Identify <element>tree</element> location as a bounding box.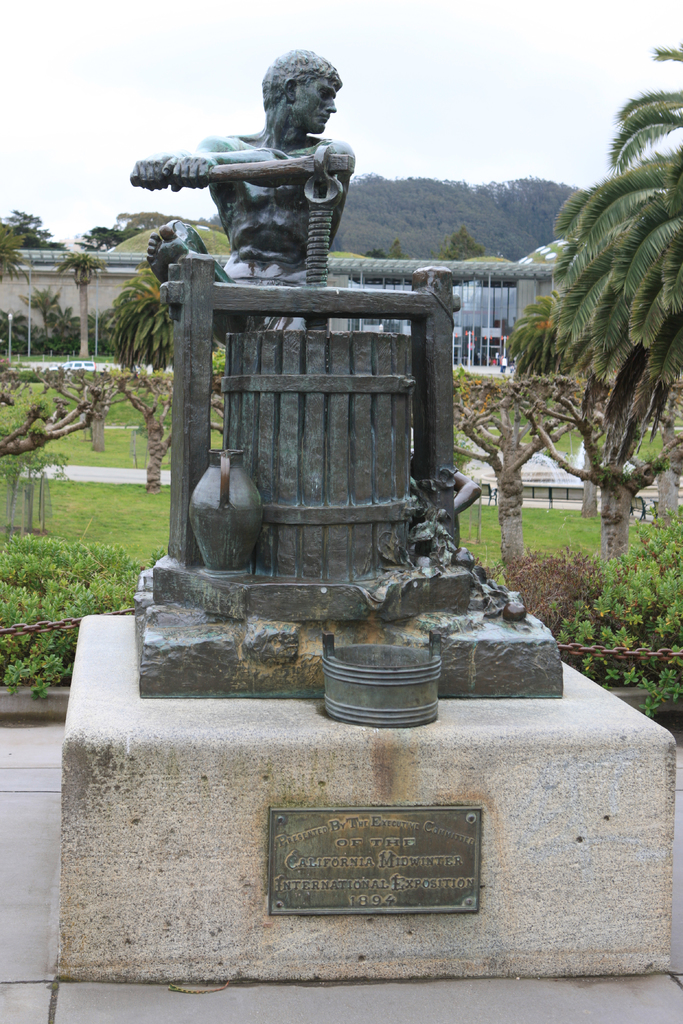
(0,221,33,288).
